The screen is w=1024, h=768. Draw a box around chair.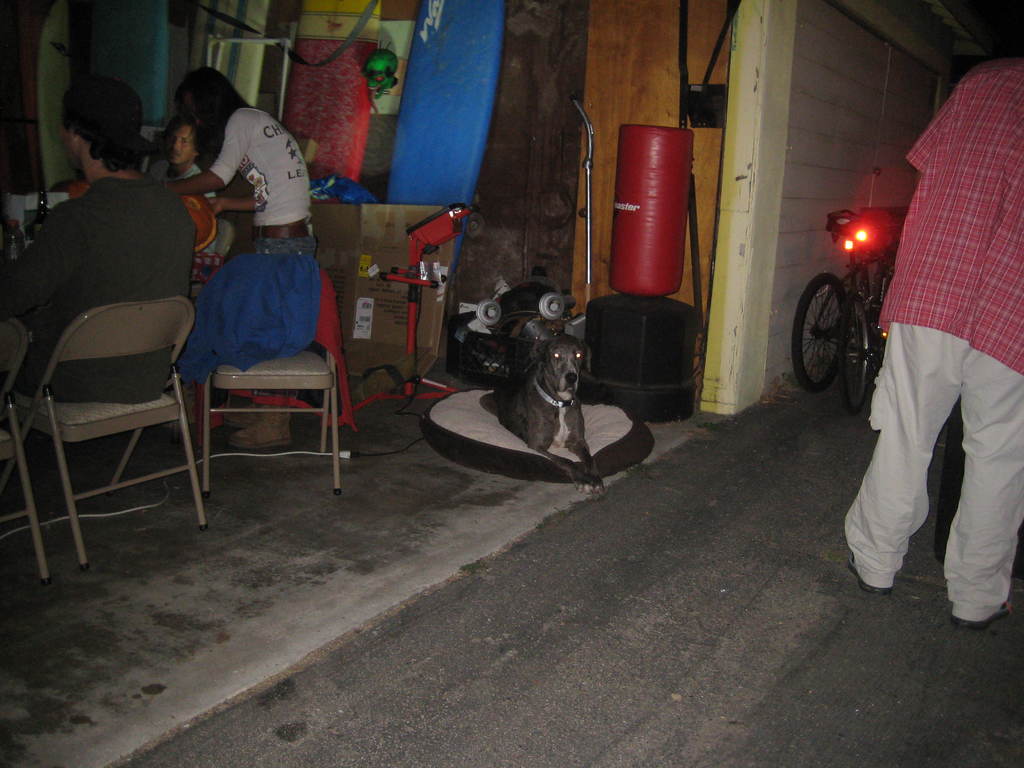
(198, 282, 351, 500).
